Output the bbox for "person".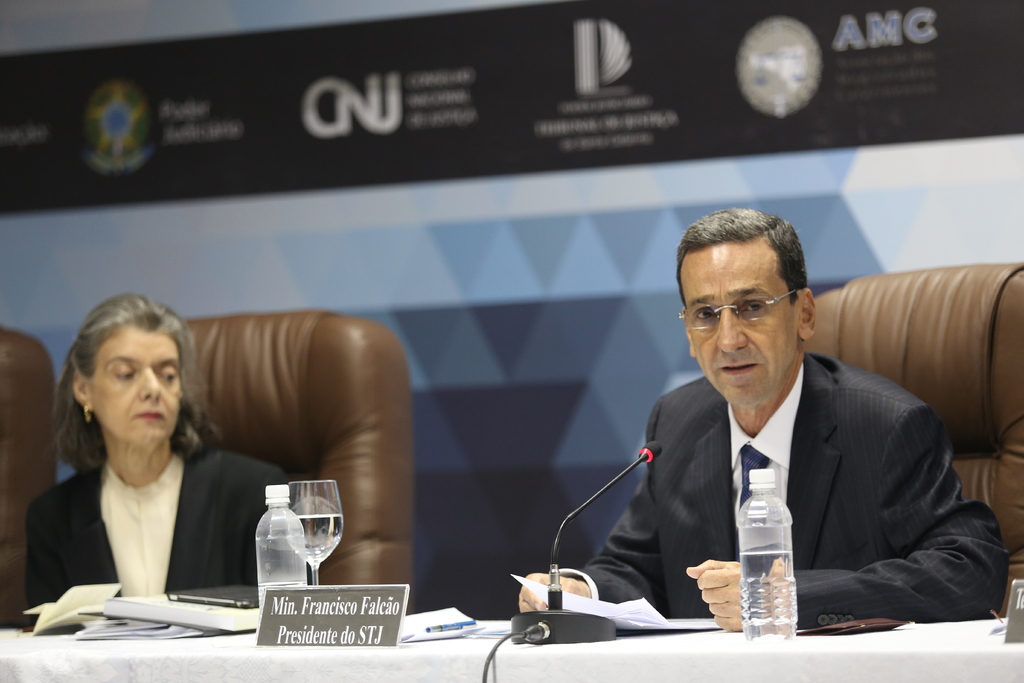
rect(8, 292, 306, 628).
